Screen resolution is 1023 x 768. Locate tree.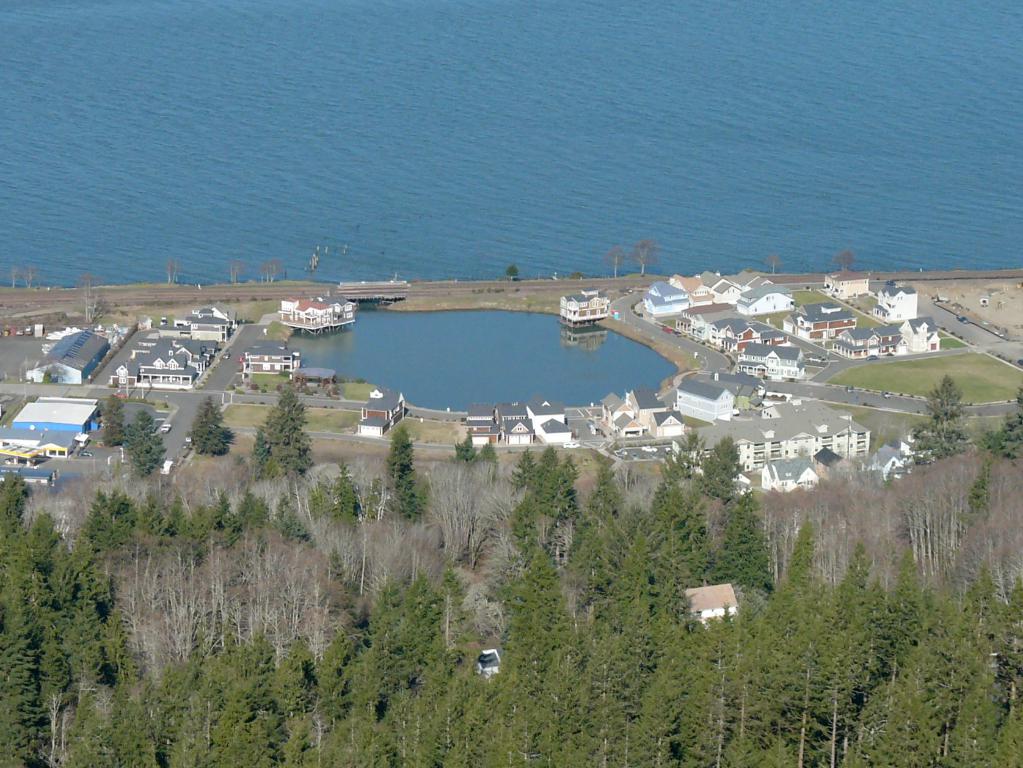
[185,395,234,456].
